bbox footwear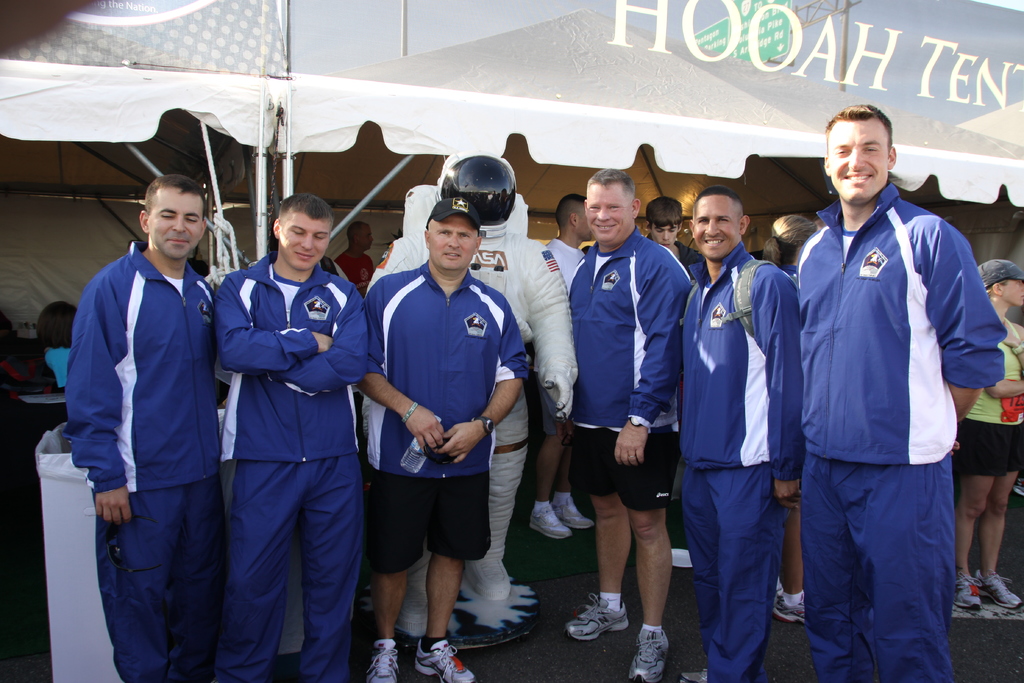
[566,595,629,639]
